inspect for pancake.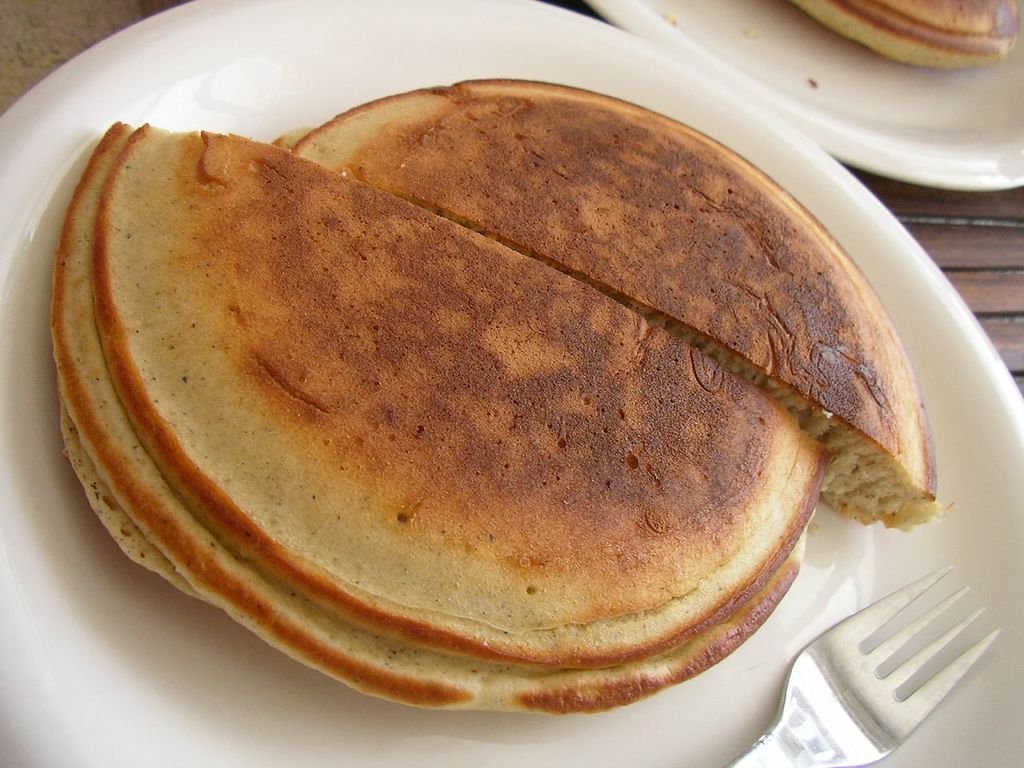
Inspection: [left=275, top=79, right=935, bottom=532].
